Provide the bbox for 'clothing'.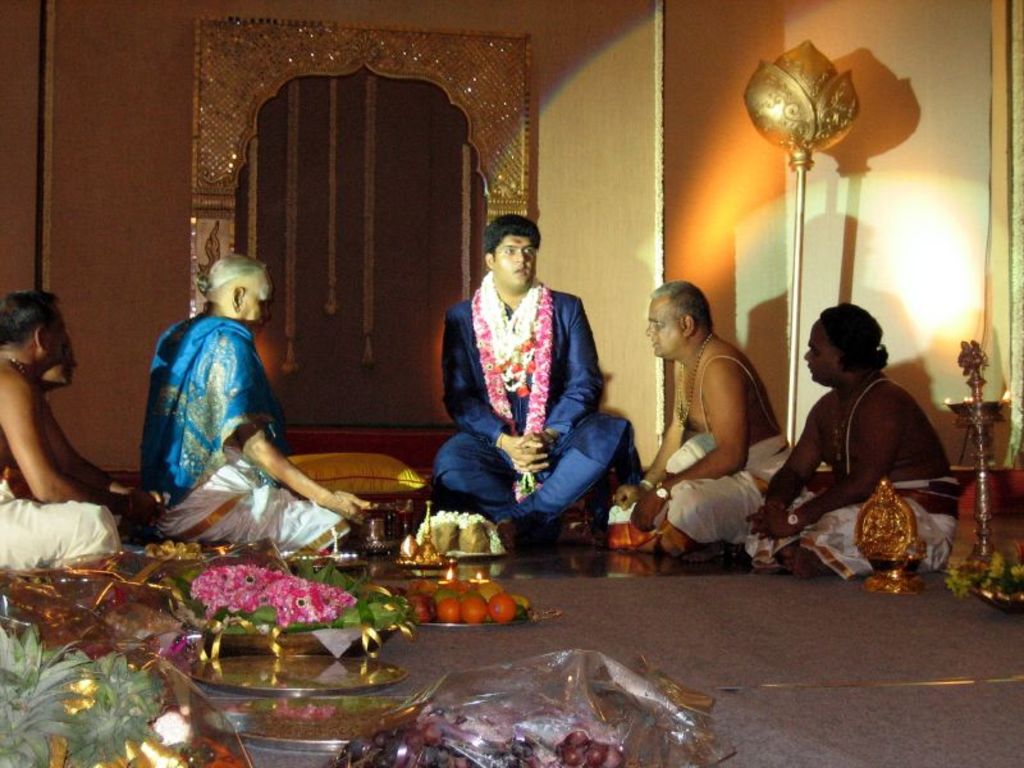
(x1=749, y1=465, x2=970, y2=582).
